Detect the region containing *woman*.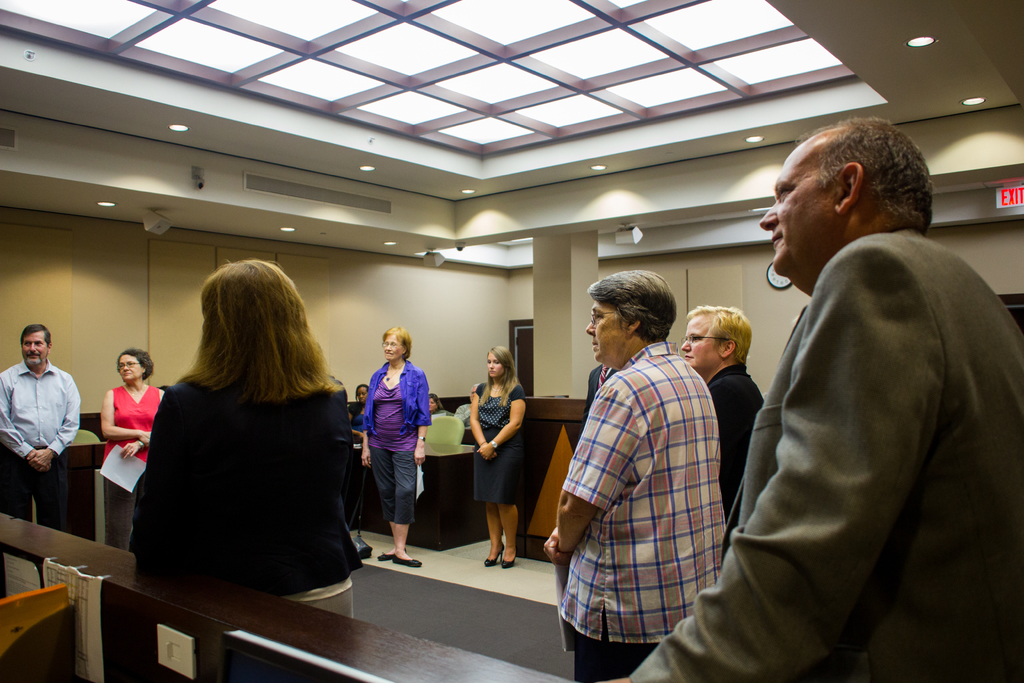
region(147, 267, 375, 627).
